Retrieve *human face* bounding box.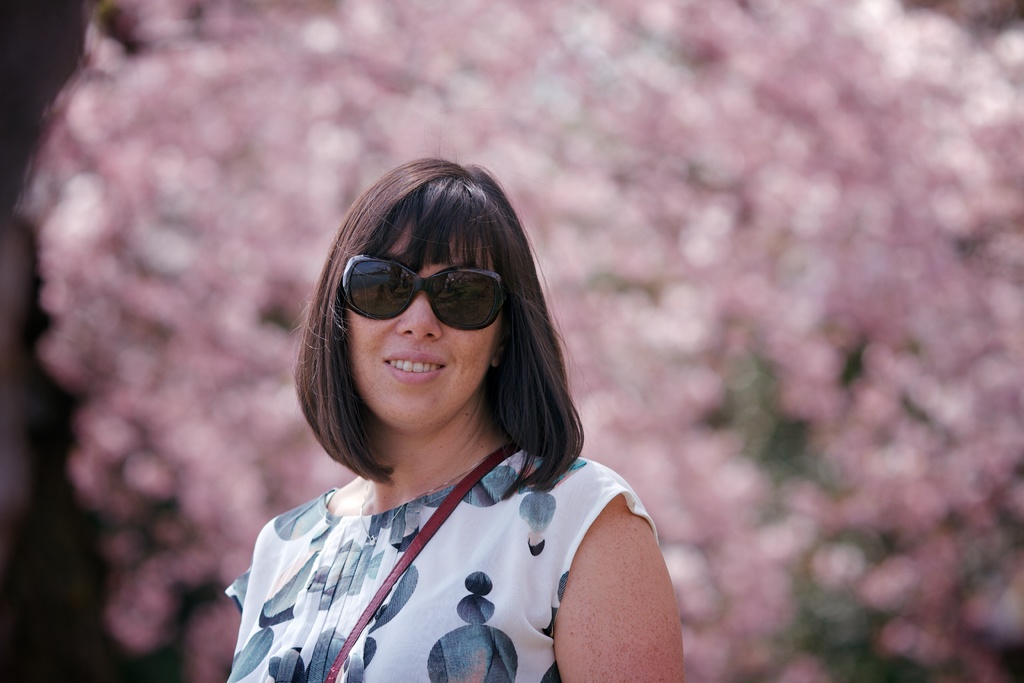
Bounding box: box(336, 212, 502, 446).
